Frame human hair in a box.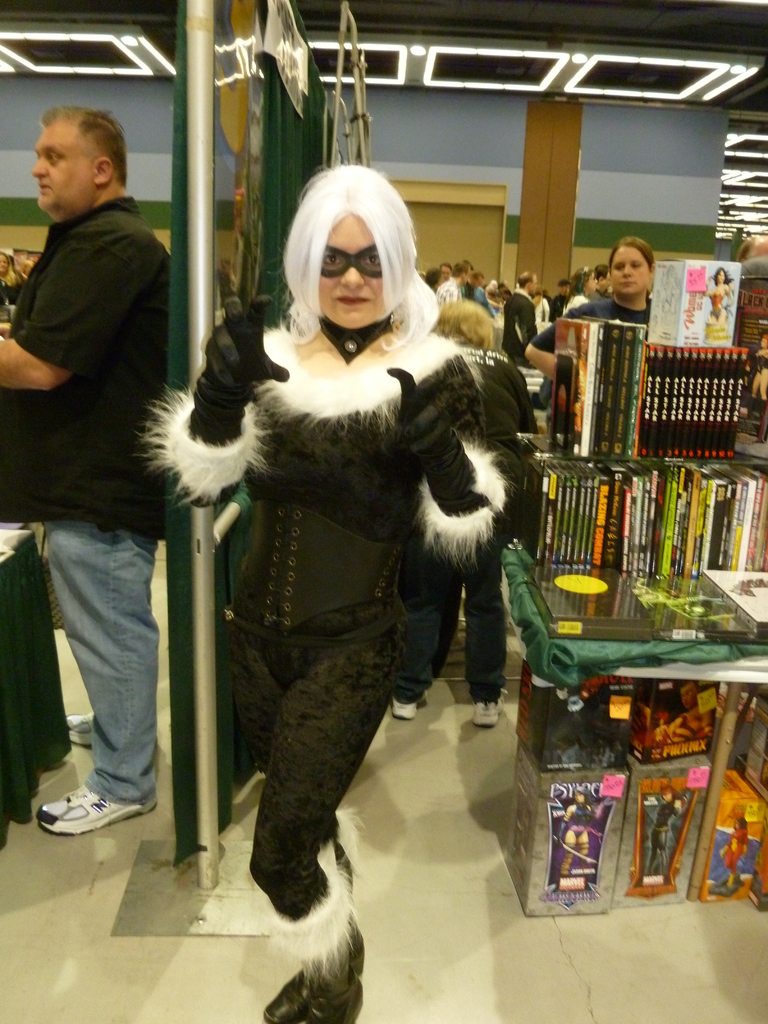
x1=42 y1=108 x2=126 y2=184.
